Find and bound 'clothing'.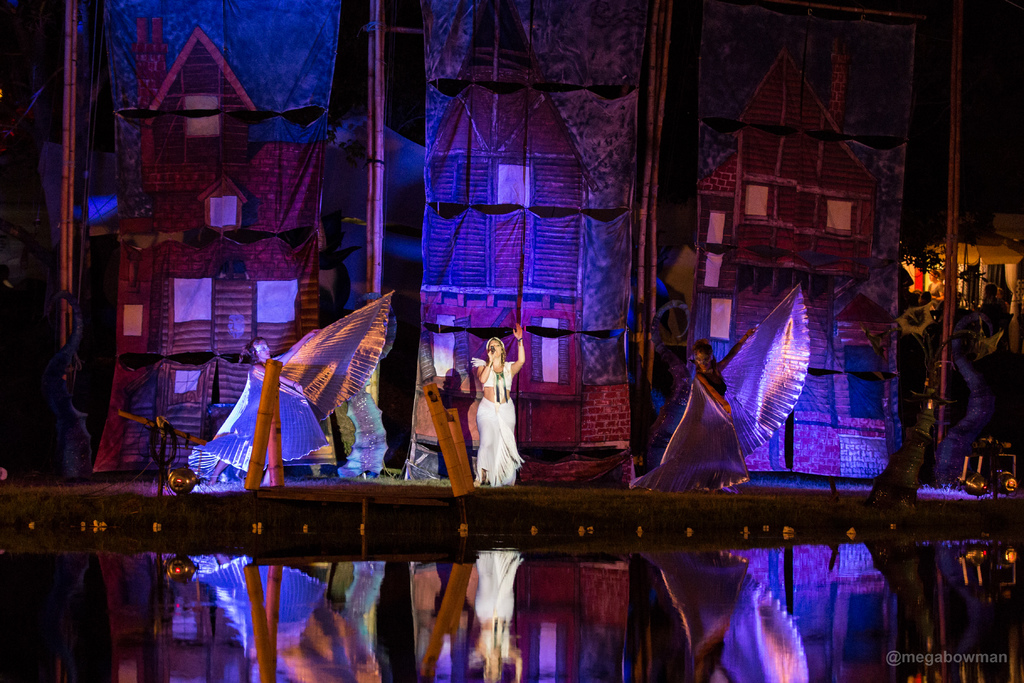
Bound: (left=474, top=360, right=523, bottom=490).
